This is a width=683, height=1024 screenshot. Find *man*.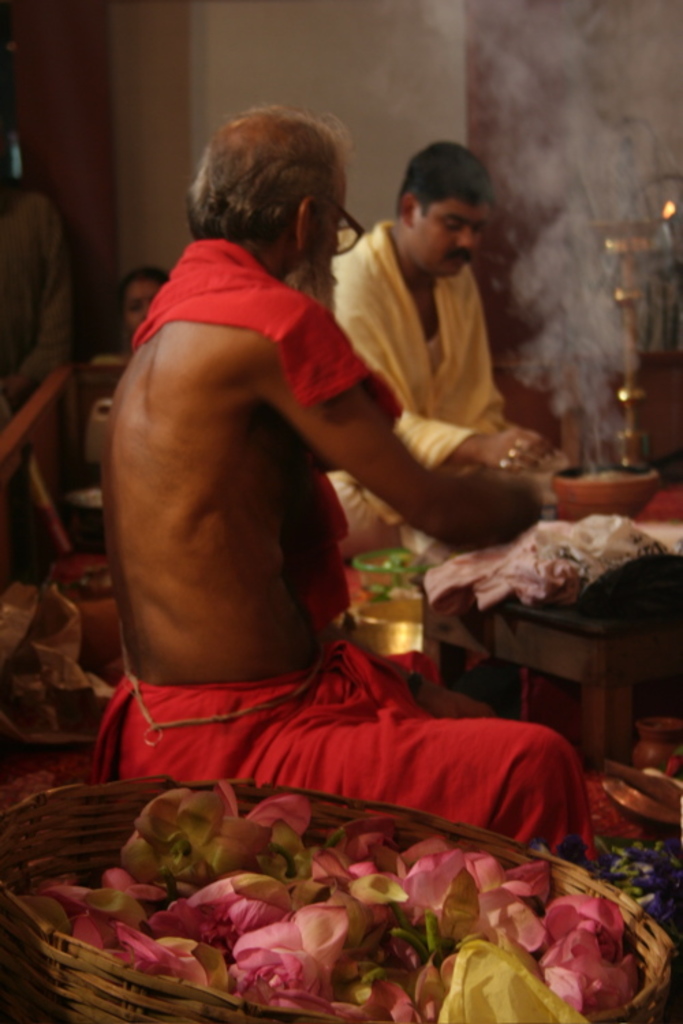
Bounding box: [x1=325, y1=139, x2=567, y2=563].
